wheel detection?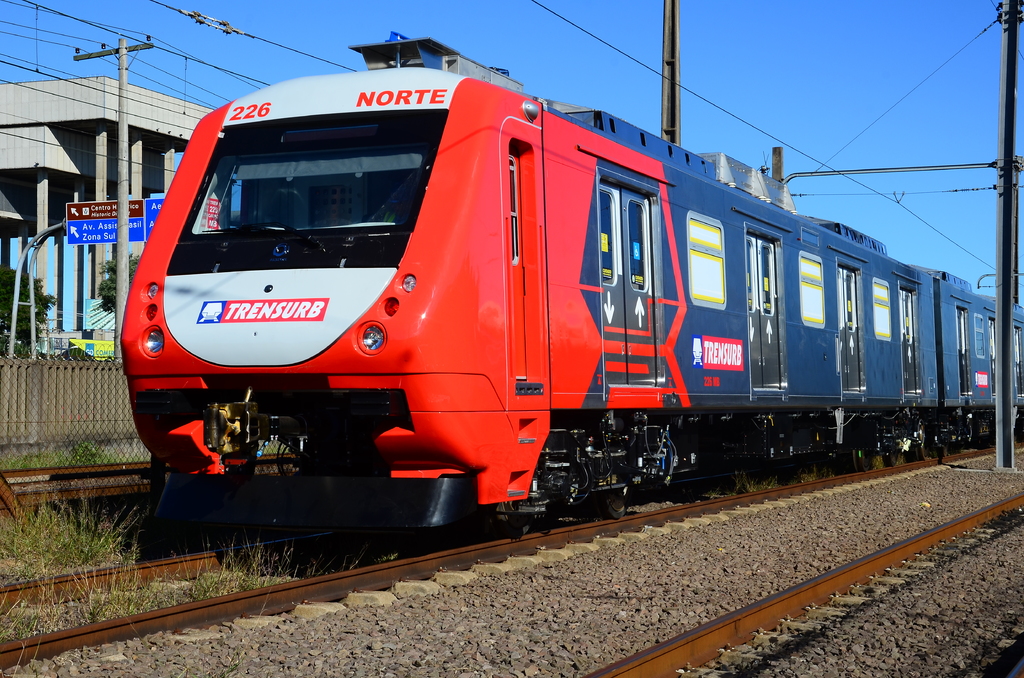
600, 494, 628, 517
